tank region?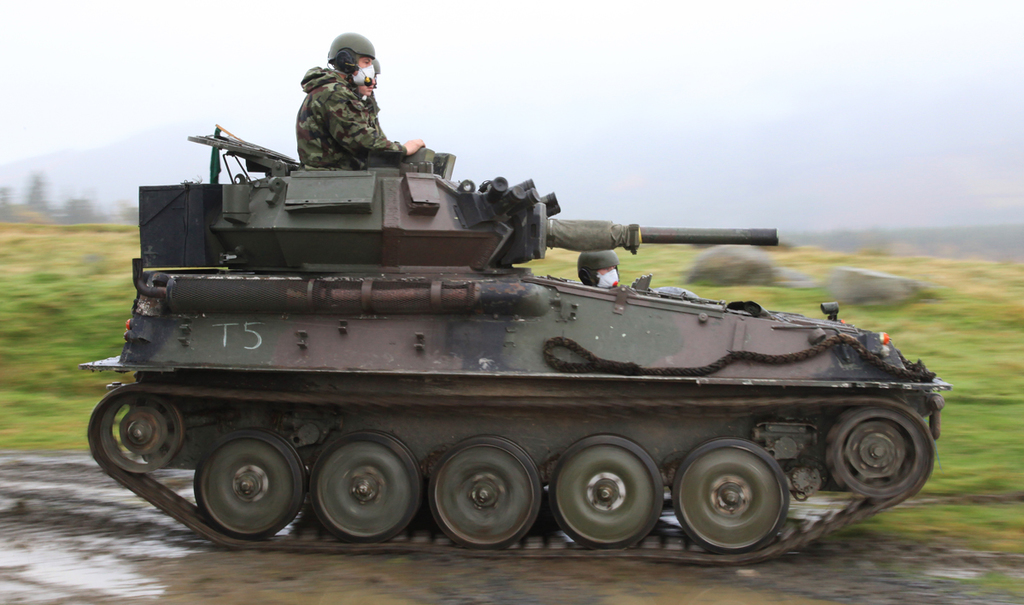
83/126/953/563
